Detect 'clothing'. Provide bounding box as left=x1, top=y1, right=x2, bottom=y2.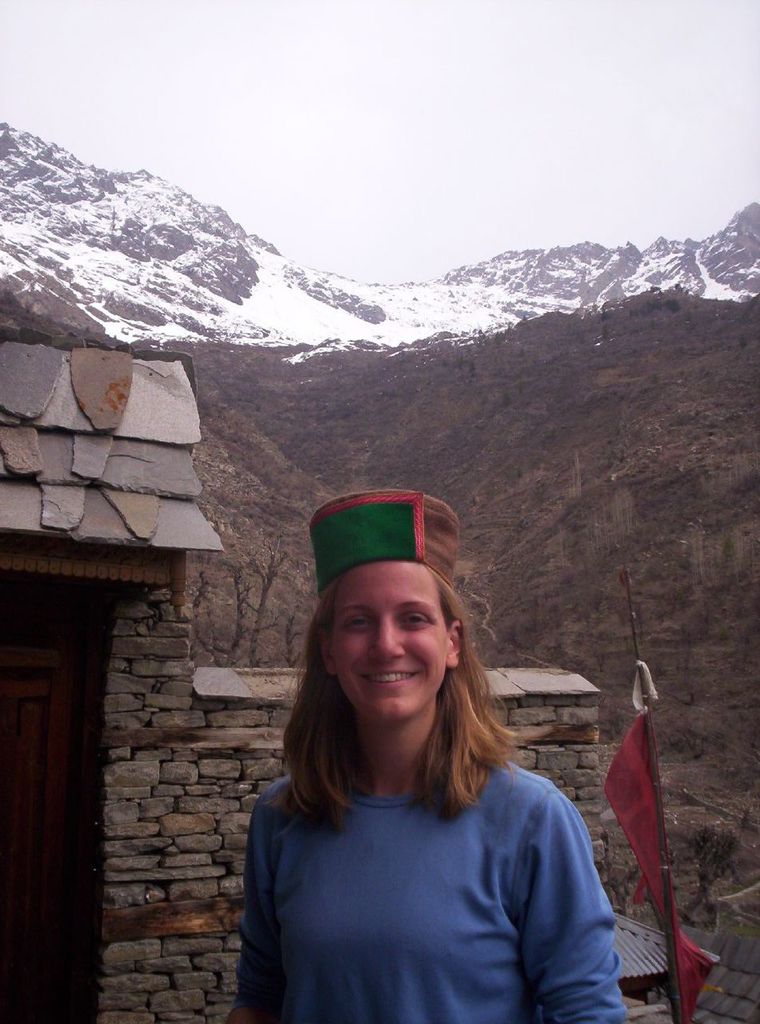
left=225, top=690, right=635, bottom=1004.
